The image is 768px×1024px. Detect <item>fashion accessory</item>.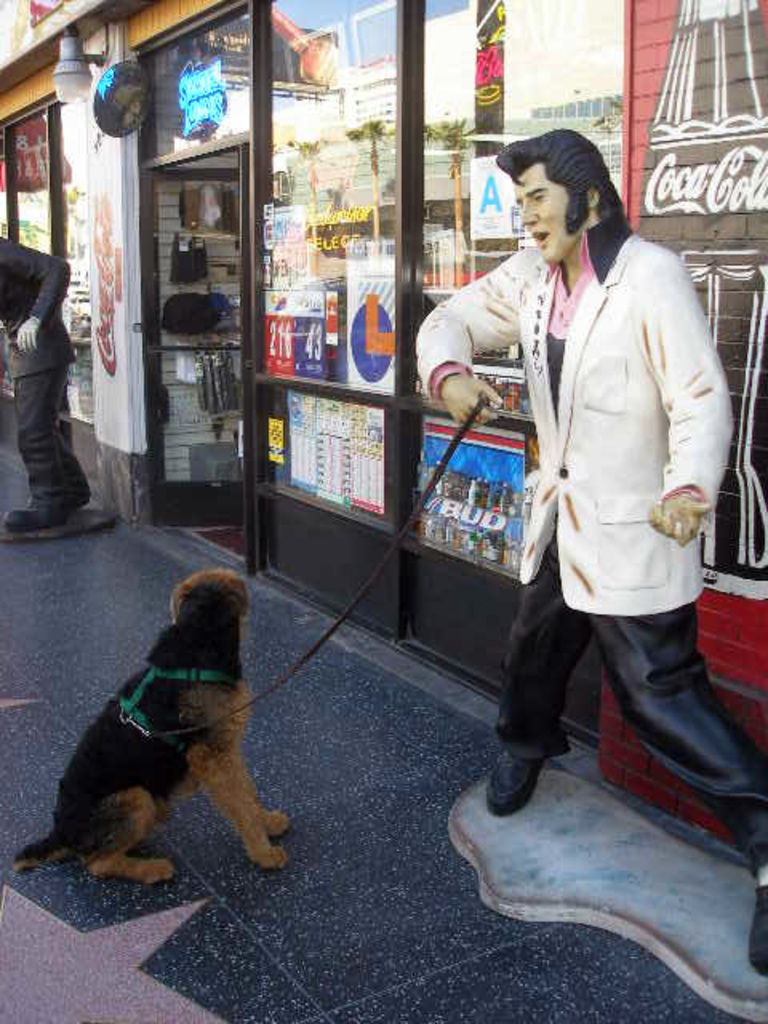
Detection: (0,502,54,528).
